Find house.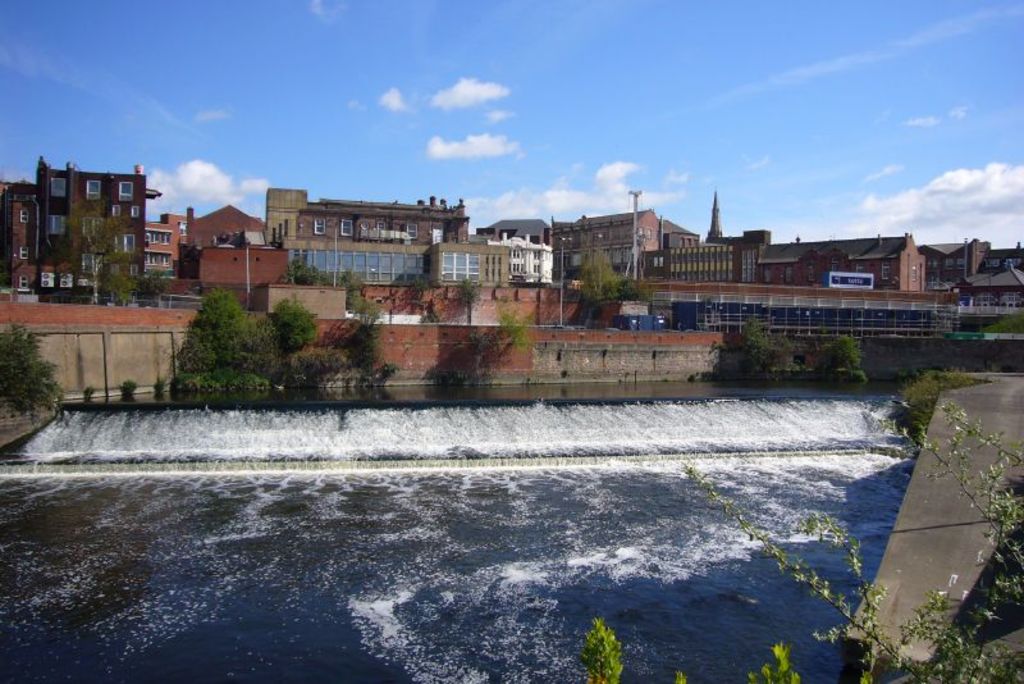
crop(479, 227, 553, 284).
